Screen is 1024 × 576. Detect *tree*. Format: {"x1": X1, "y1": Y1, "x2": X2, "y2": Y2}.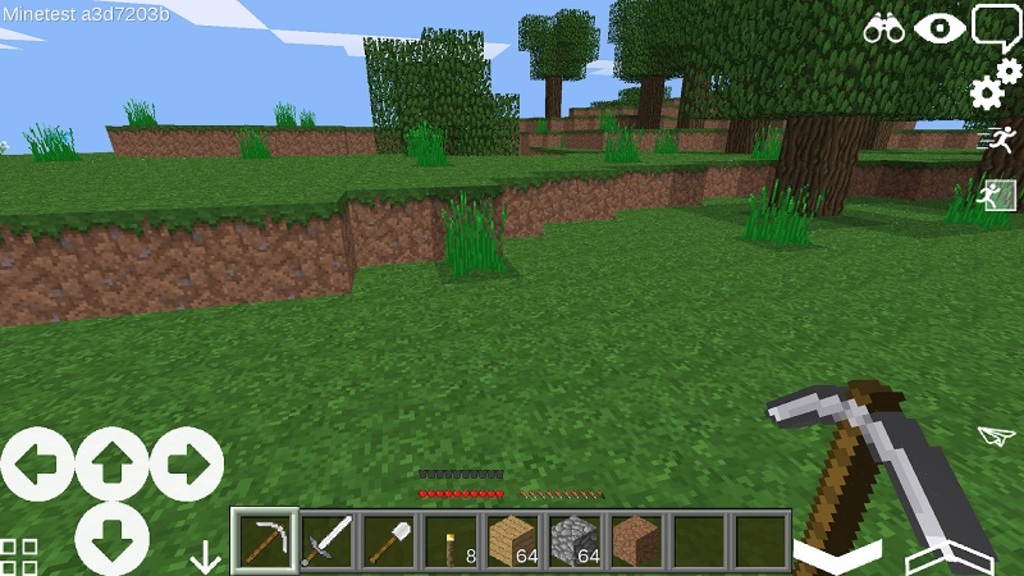
{"x1": 516, "y1": 3, "x2": 605, "y2": 105}.
